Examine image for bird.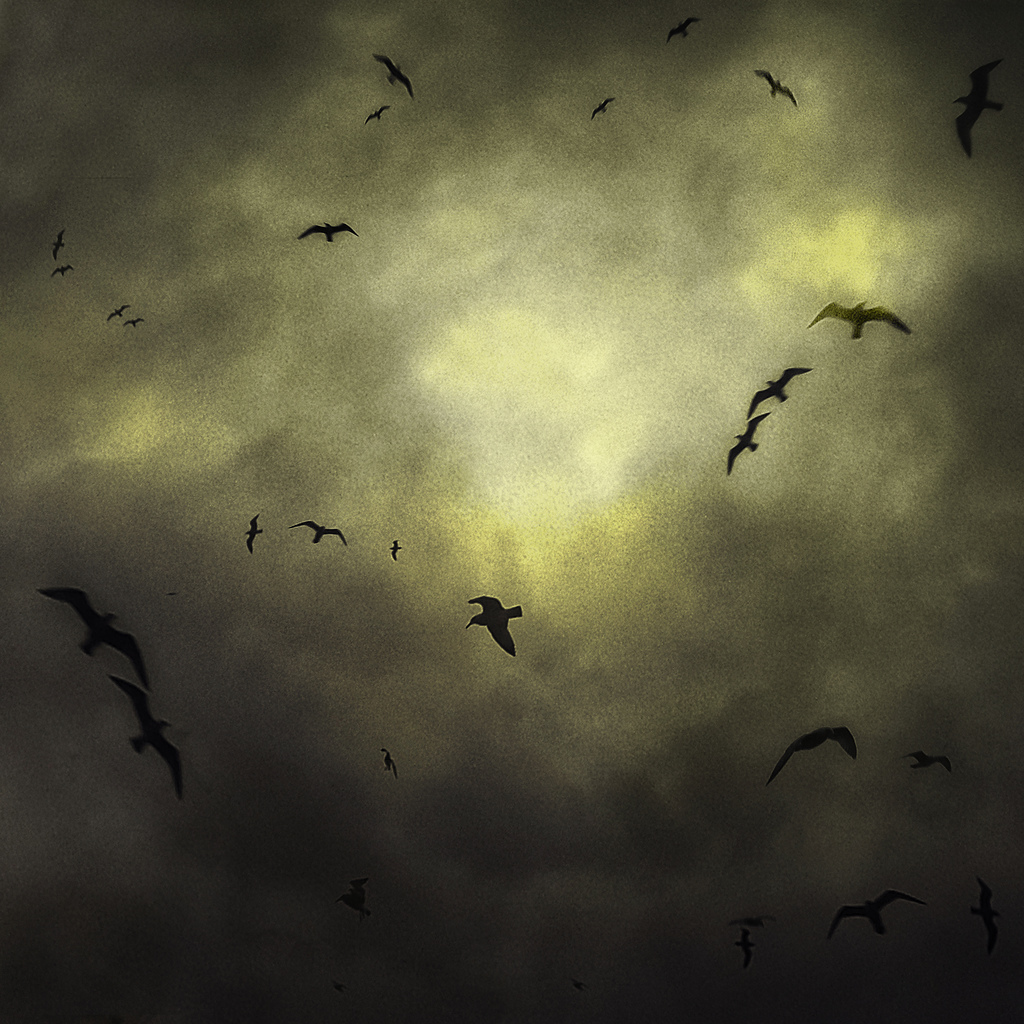
Examination result: [361,103,384,119].
